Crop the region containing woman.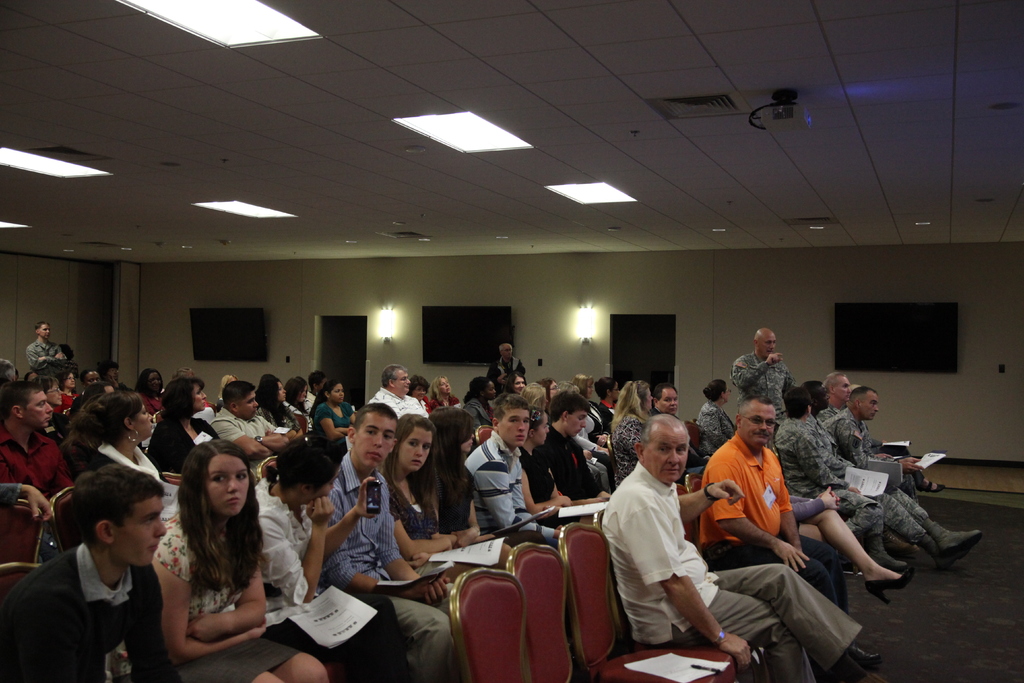
Crop region: (left=611, top=380, right=685, bottom=487).
